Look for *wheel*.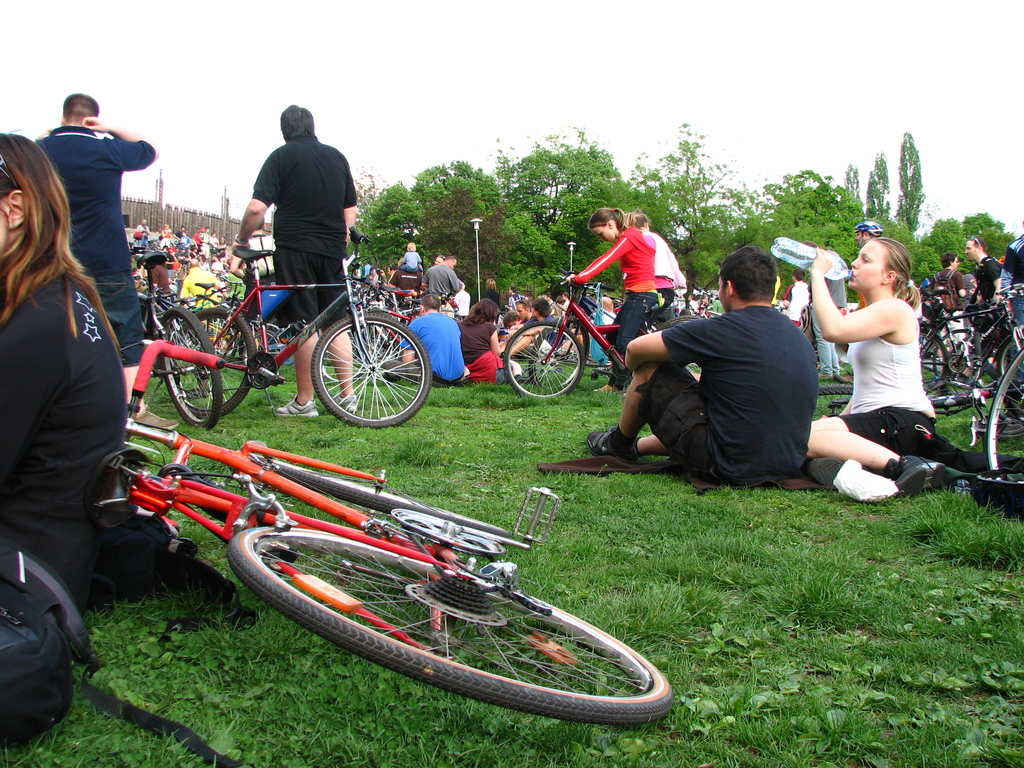
Found: detection(500, 319, 588, 399).
